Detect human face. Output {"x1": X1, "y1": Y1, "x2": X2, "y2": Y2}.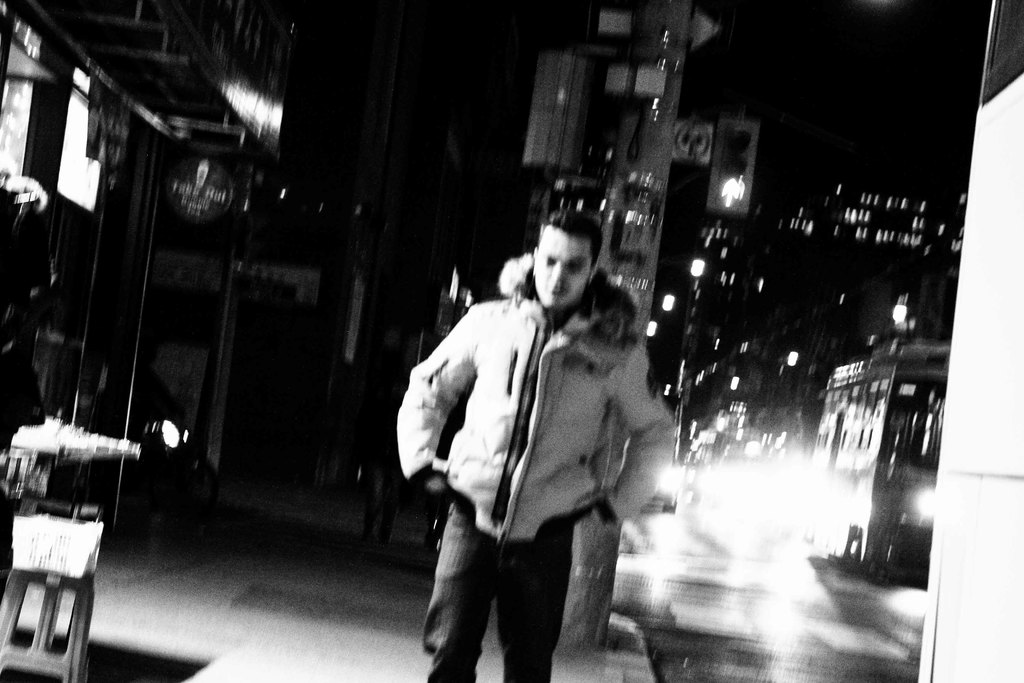
{"x1": 538, "y1": 226, "x2": 594, "y2": 309}.
